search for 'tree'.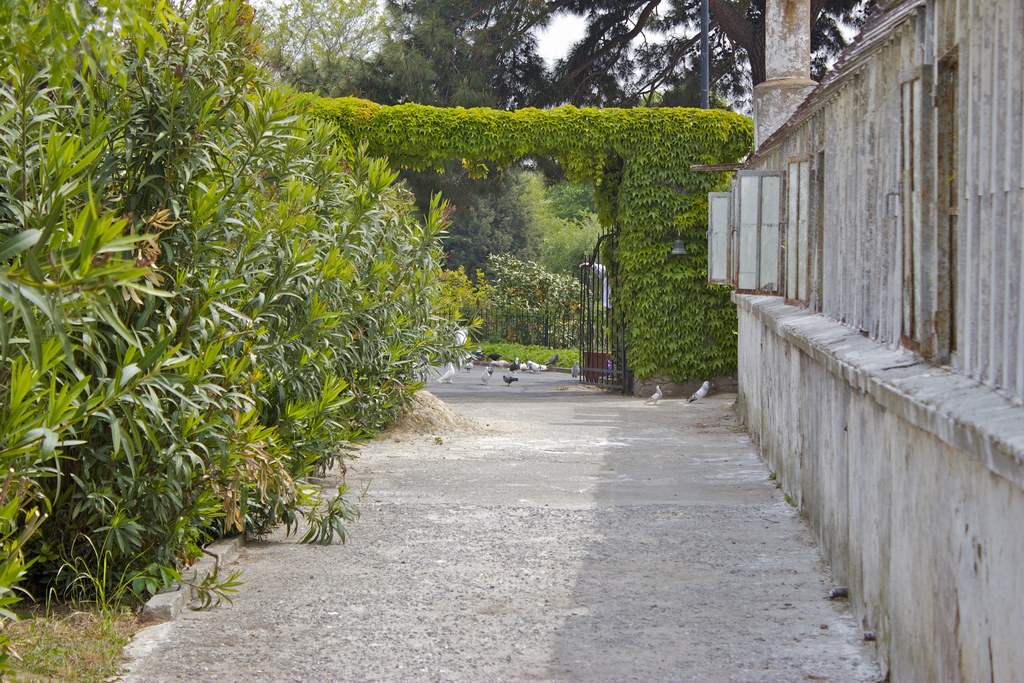
Found at (left=336, top=34, right=542, bottom=289).
